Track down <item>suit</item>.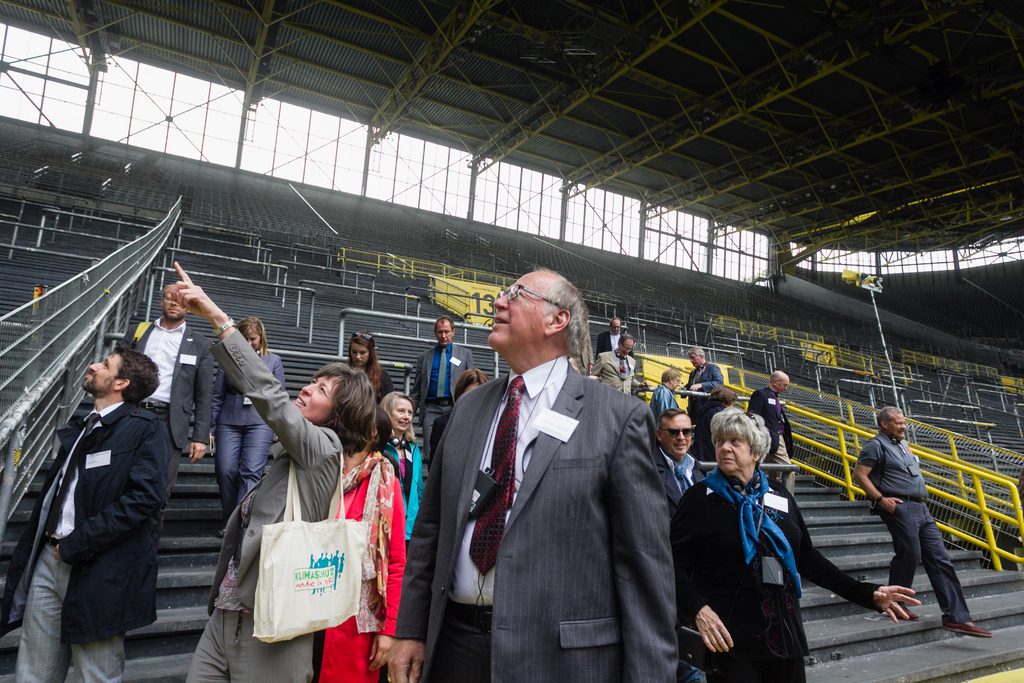
Tracked to <region>121, 315, 213, 545</region>.
